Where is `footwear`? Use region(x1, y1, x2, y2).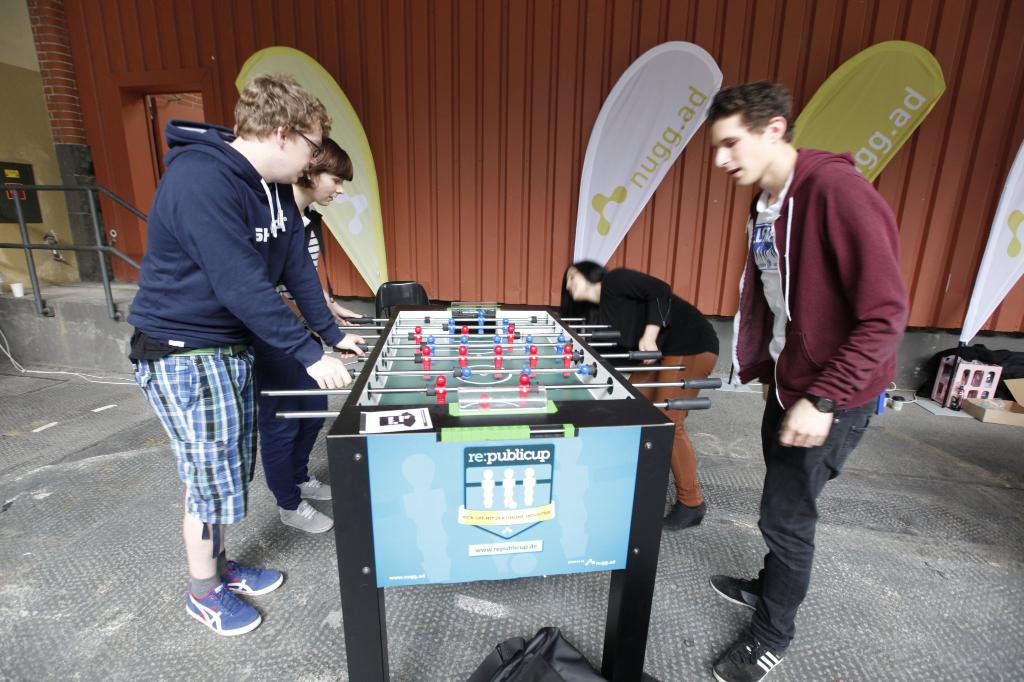
region(712, 631, 786, 681).
